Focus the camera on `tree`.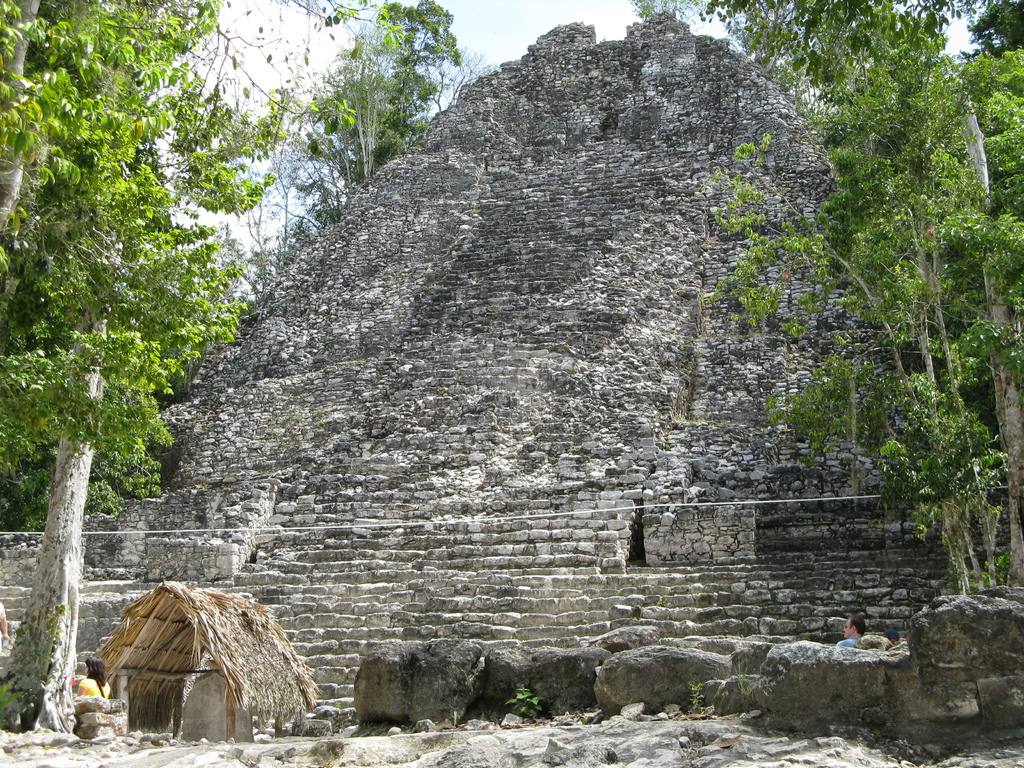
Focus region: pyautogui.locateOnScreen(284, 0, 474, 204).
